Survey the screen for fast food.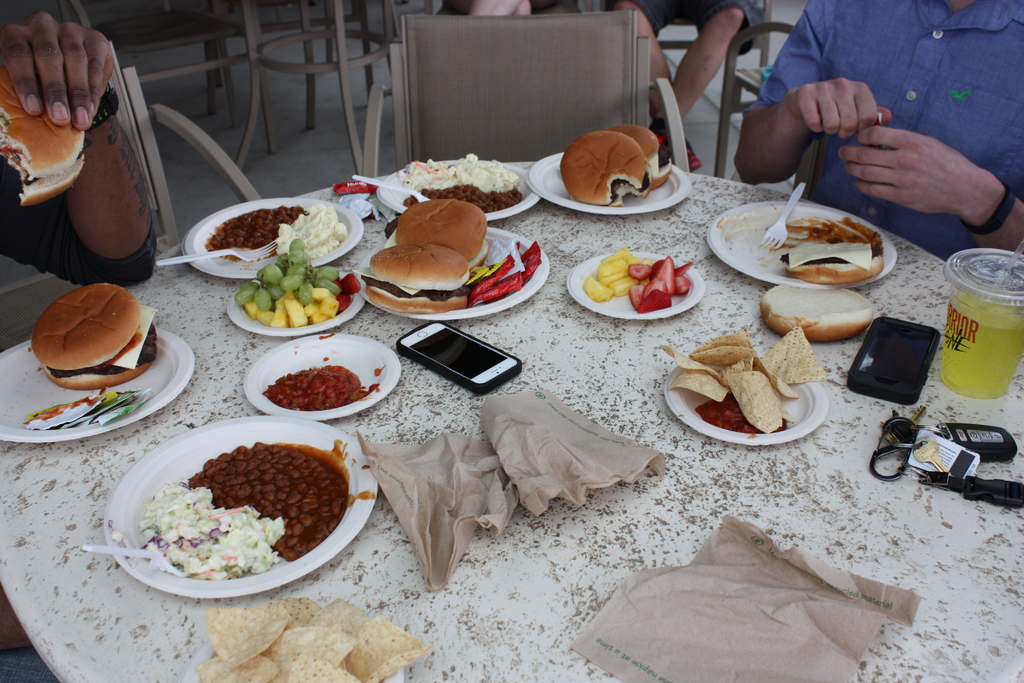
Survey found: BBox(758, 326, 820, 401).
